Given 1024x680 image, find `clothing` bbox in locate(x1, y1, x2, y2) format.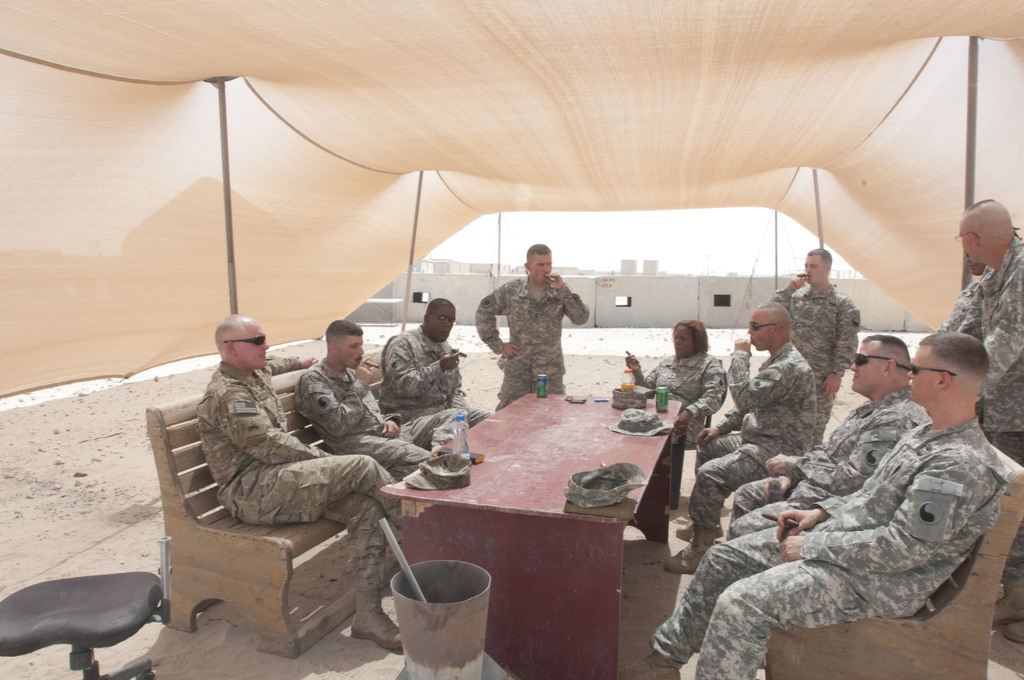
locate(376, 327, 483, 434).
